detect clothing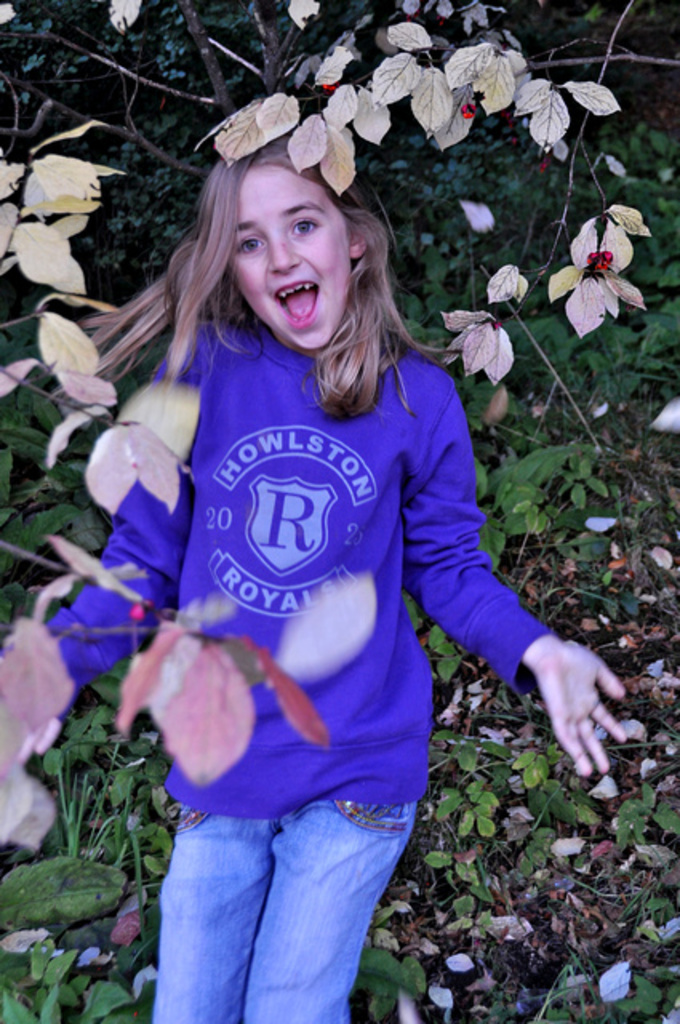
x1=147, y1=802, x2=410, y2=1022
